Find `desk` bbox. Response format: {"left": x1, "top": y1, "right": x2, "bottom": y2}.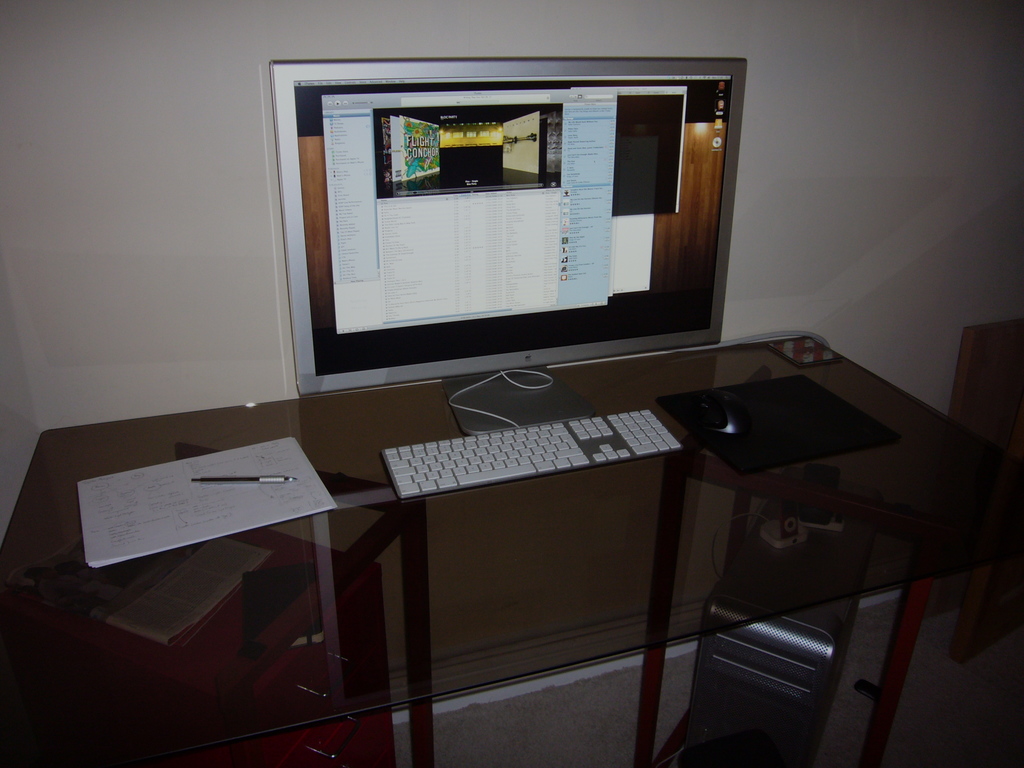
{"left": 2, "top": 339, "right": 1018, "bottom": 765}.
